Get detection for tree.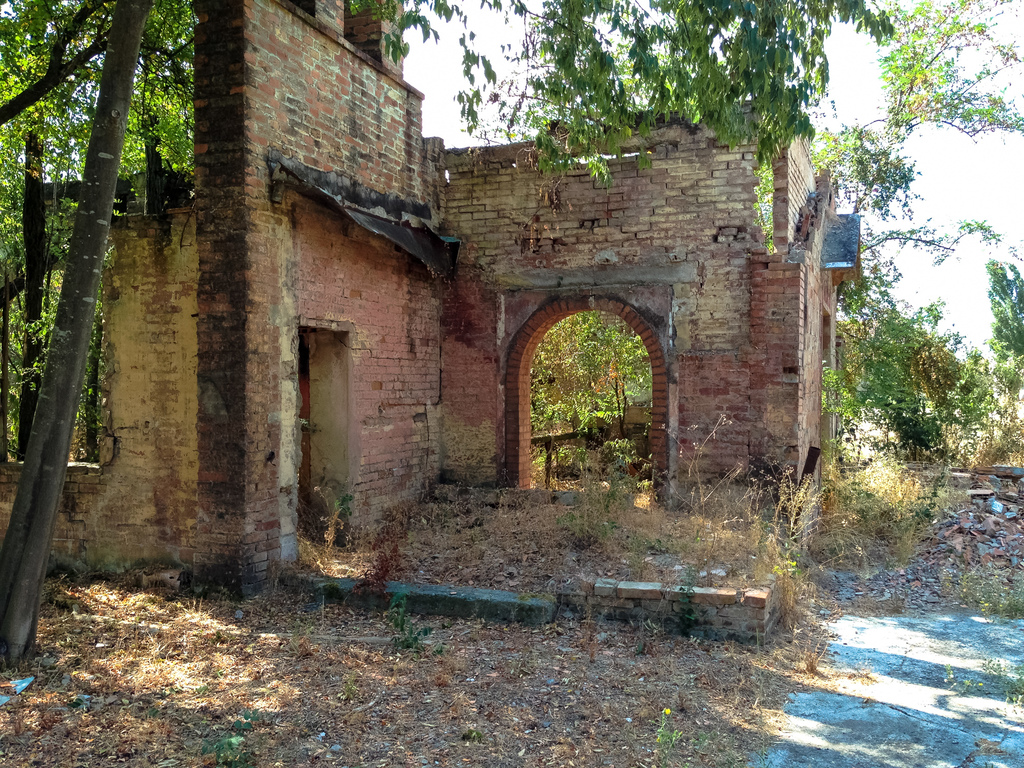
Detection: (x1=984, y1=252, x2=1023, y2=399).
